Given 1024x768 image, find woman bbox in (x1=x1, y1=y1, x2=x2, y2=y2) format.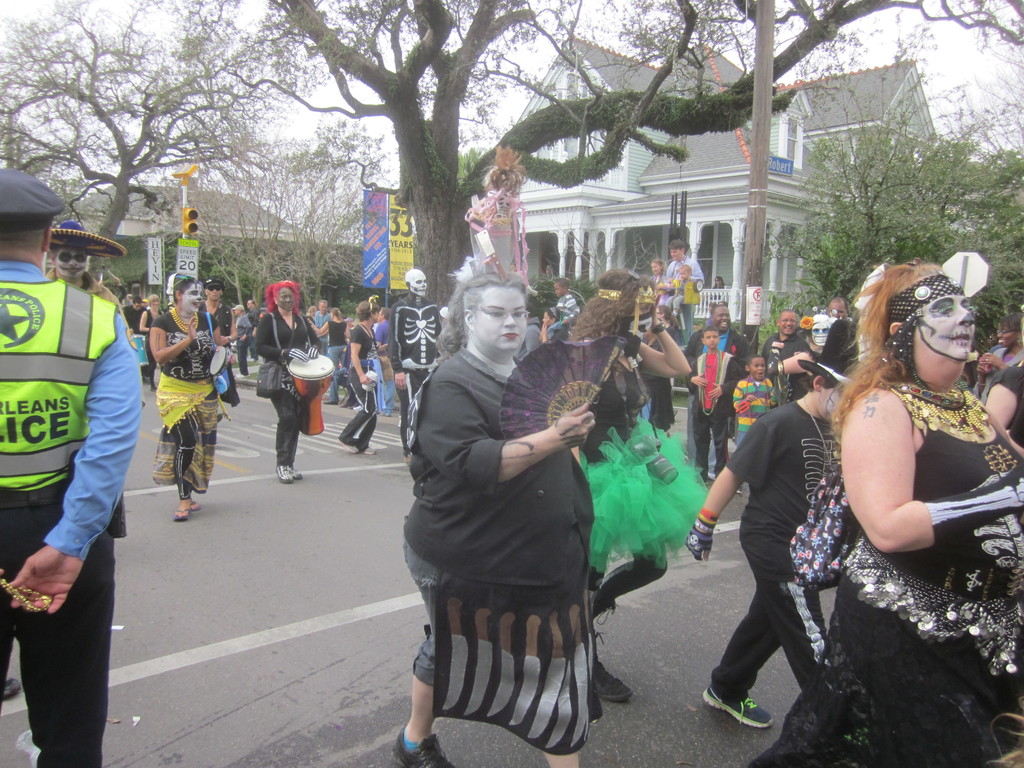
(x1=572, y1=272, x2=698, y2=706).
